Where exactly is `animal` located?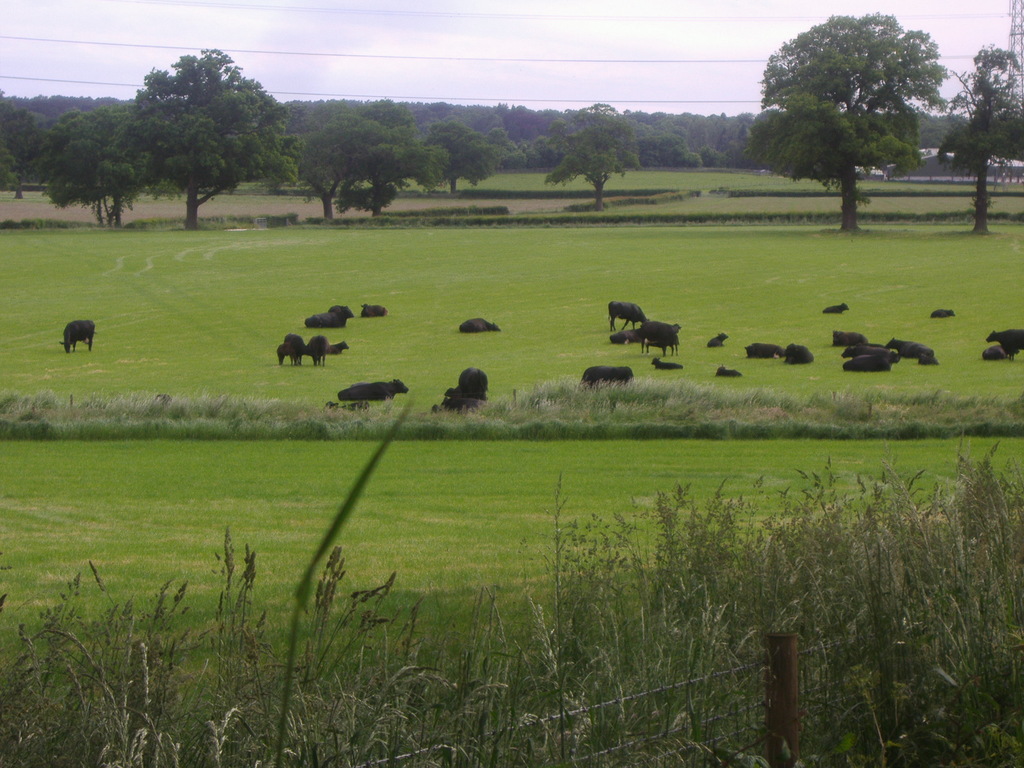
Its bounding box is (338, 380, 415, 399).
